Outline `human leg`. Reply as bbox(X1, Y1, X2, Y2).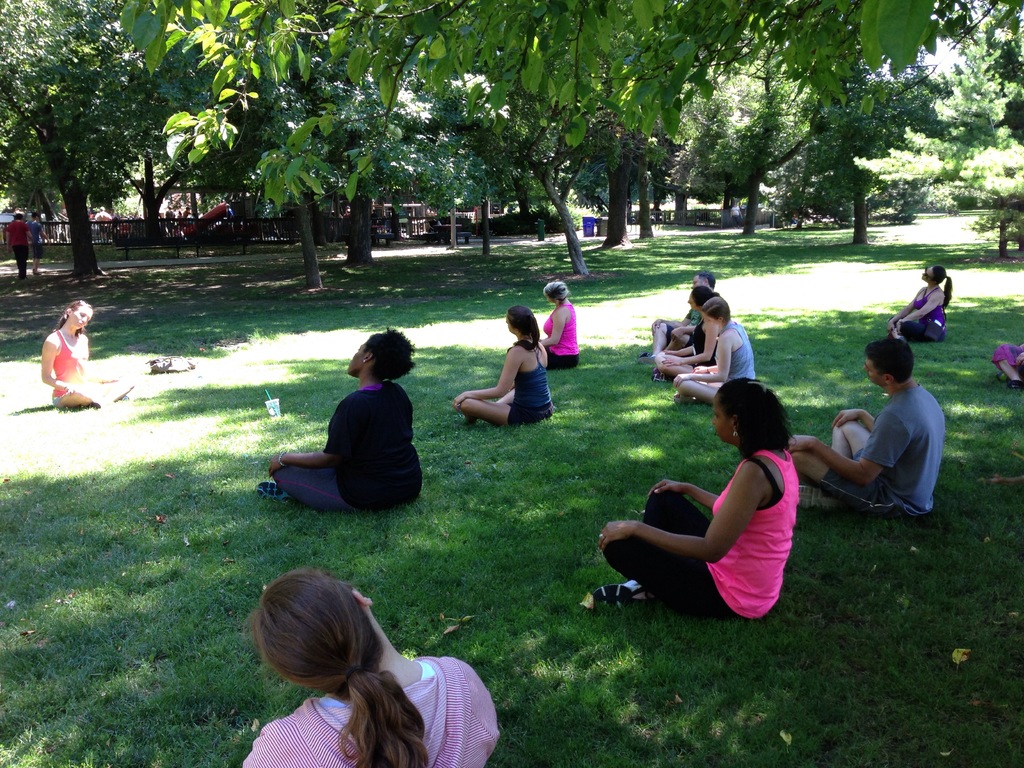
bbox(830, 417, 867, 461).
